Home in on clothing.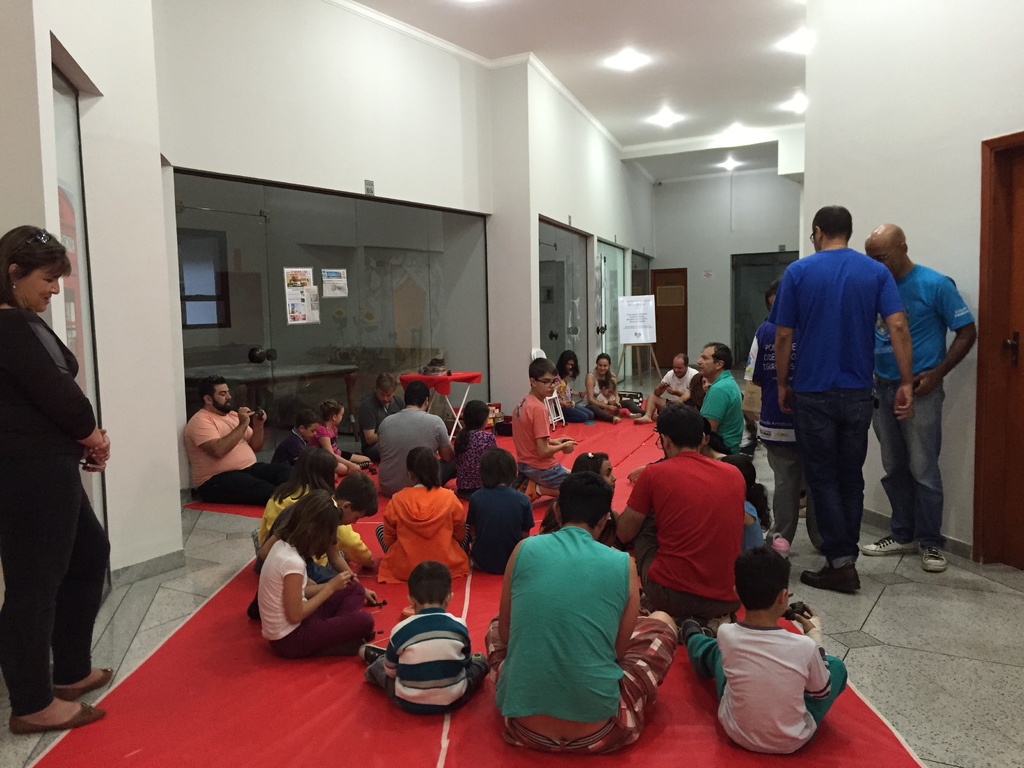
Homed in at bbox(706, 365, 751, 451).
